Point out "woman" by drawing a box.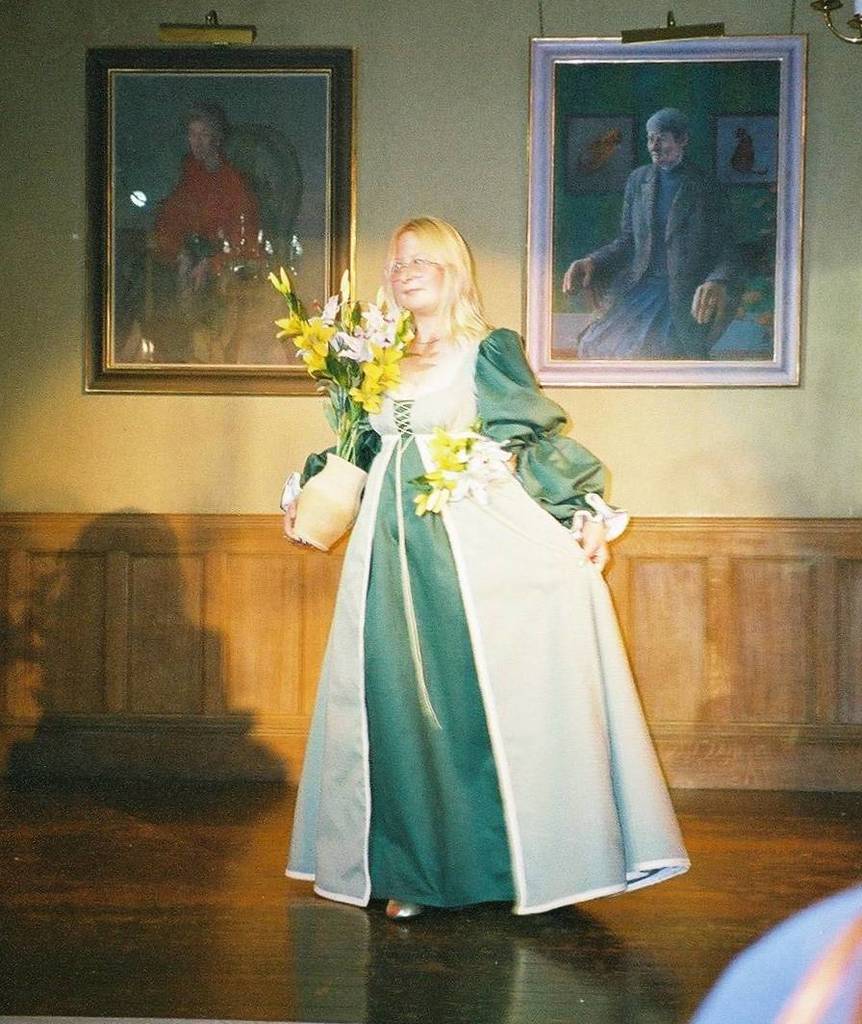
(278, 237, 674, 948).
